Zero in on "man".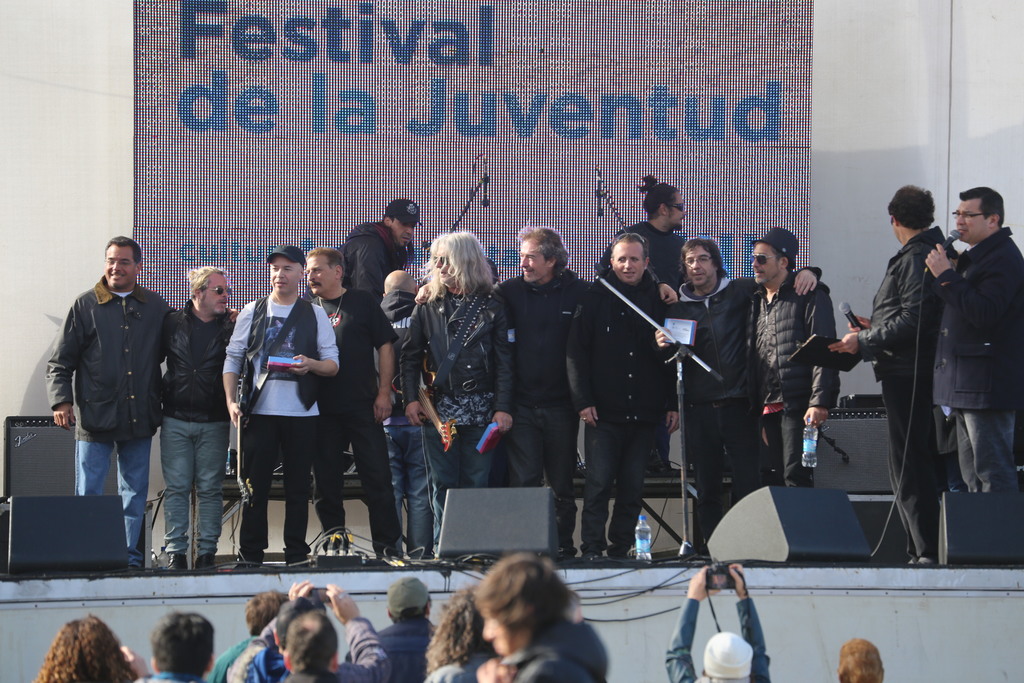
Zeroed in: l=235, t=577, r=388, b=682.
